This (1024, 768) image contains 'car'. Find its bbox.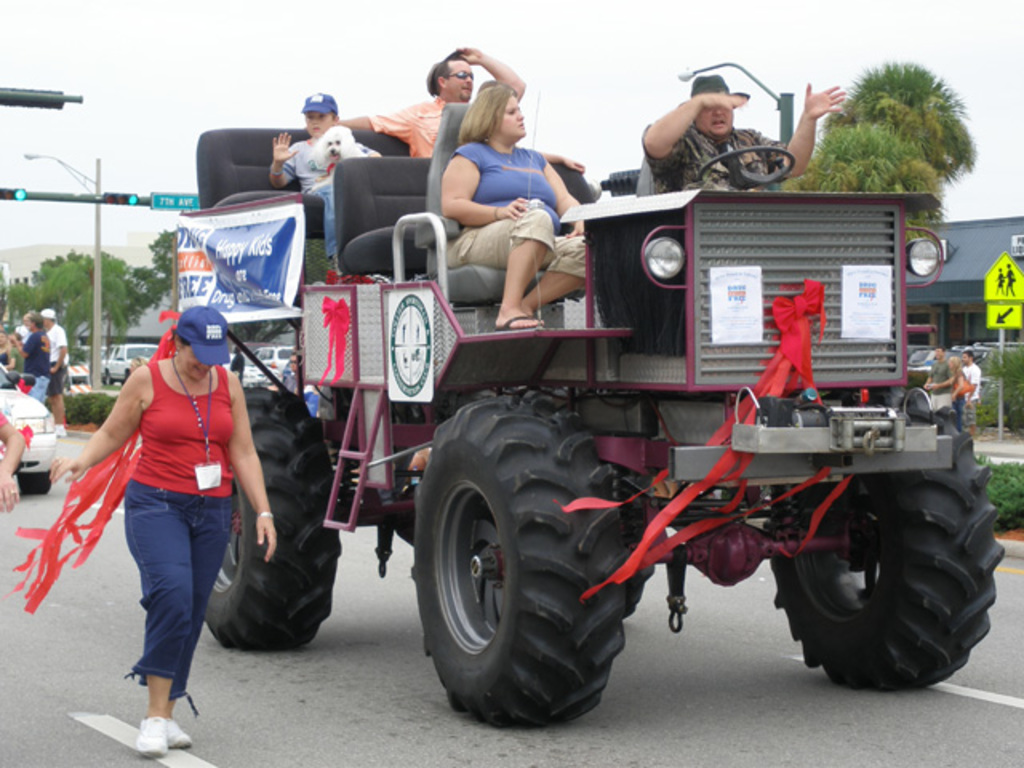
detection(0, 350, 53, 496).
